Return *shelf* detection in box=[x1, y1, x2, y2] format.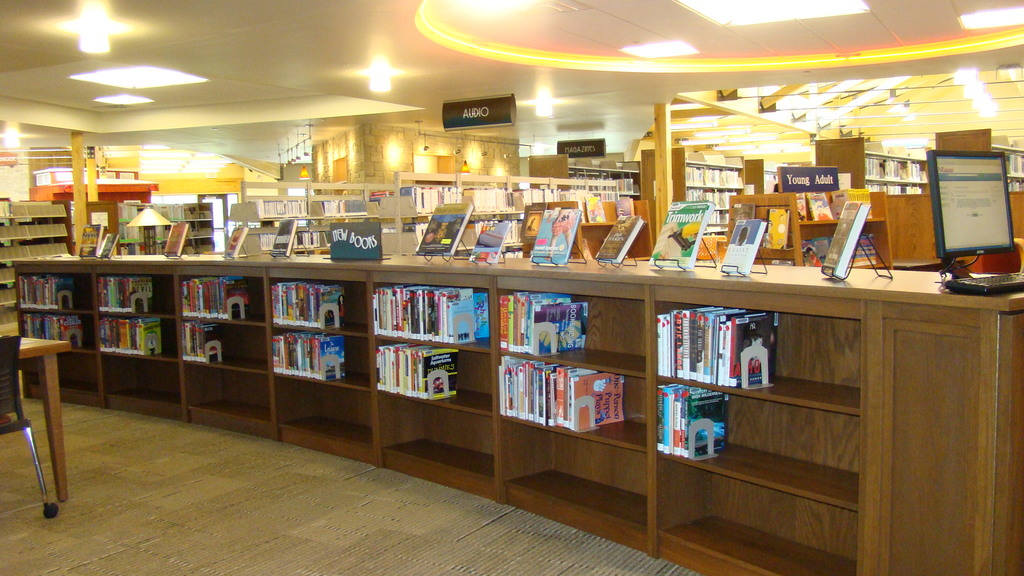
box=[849, 158, 938, 192].
